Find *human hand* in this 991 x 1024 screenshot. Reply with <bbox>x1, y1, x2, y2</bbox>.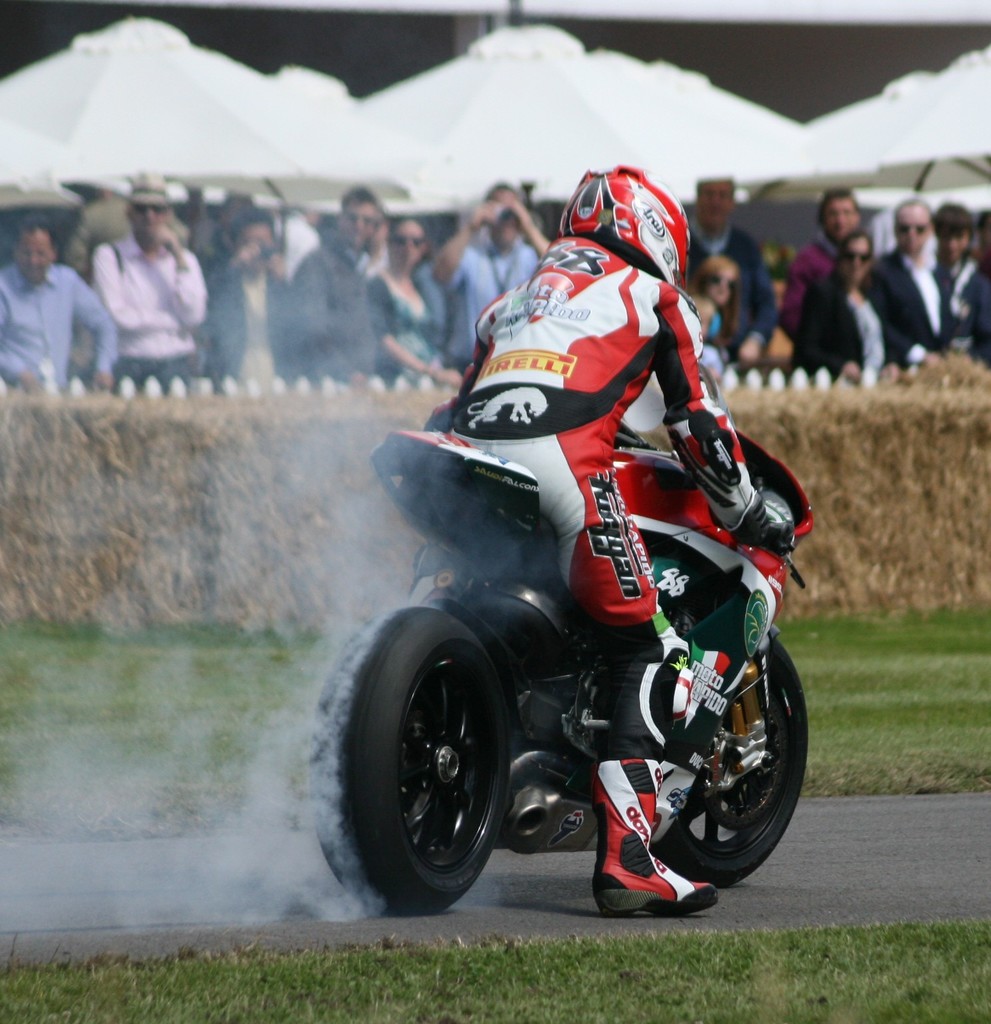
<bbox>156, 226, 180, 253</bbox>.
